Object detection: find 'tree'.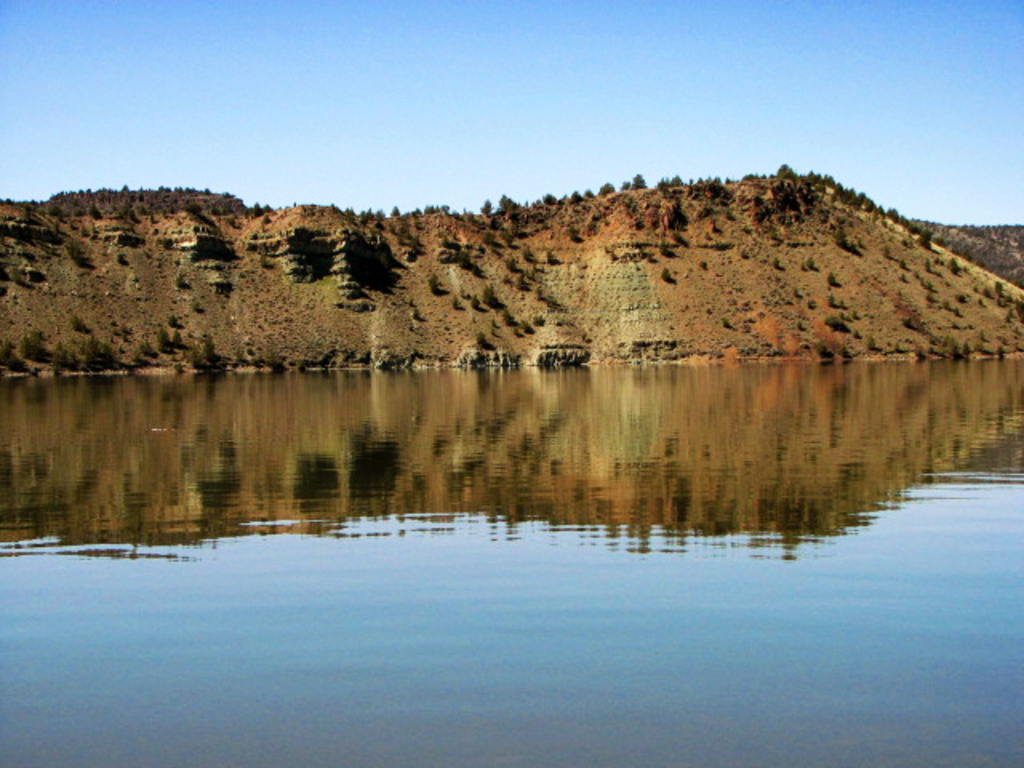
Rect(394, 206, 402, 214).
